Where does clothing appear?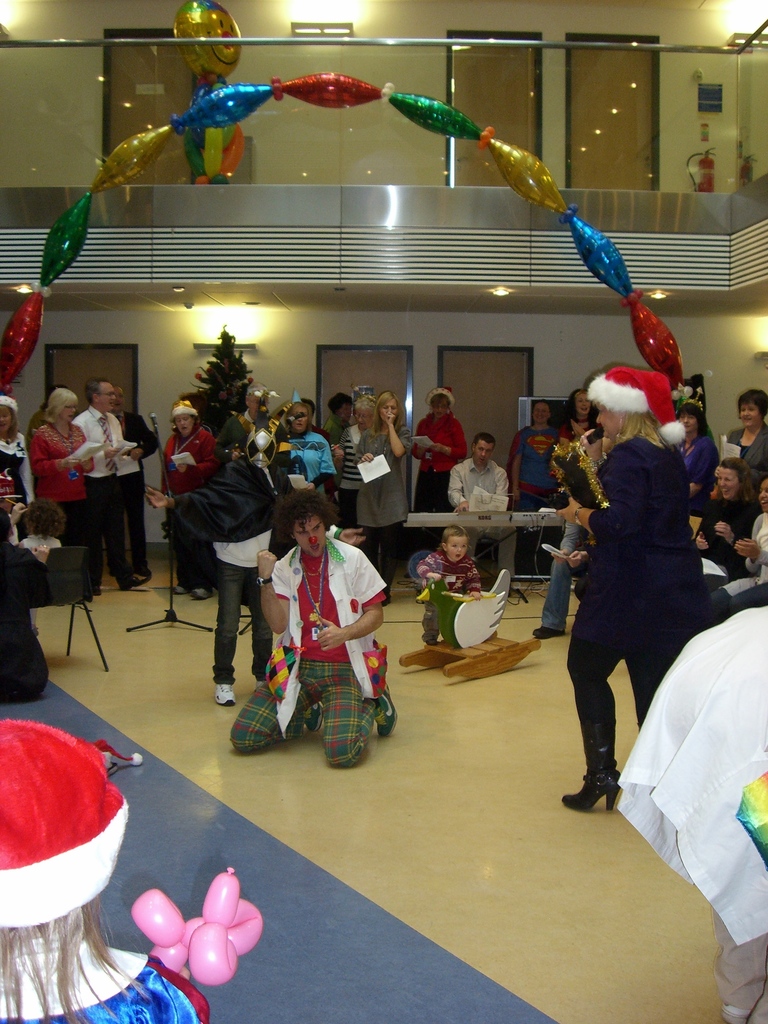
Appears at region(699, 496, 753, 571).
